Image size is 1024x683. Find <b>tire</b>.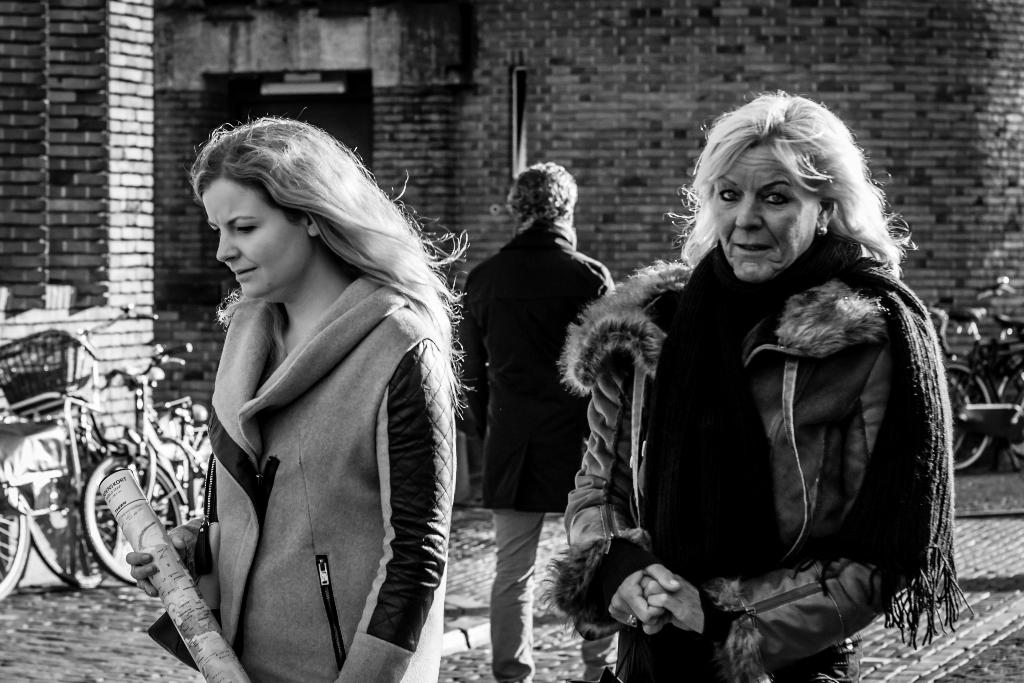
l=86, t=455, r=183, b=583.
